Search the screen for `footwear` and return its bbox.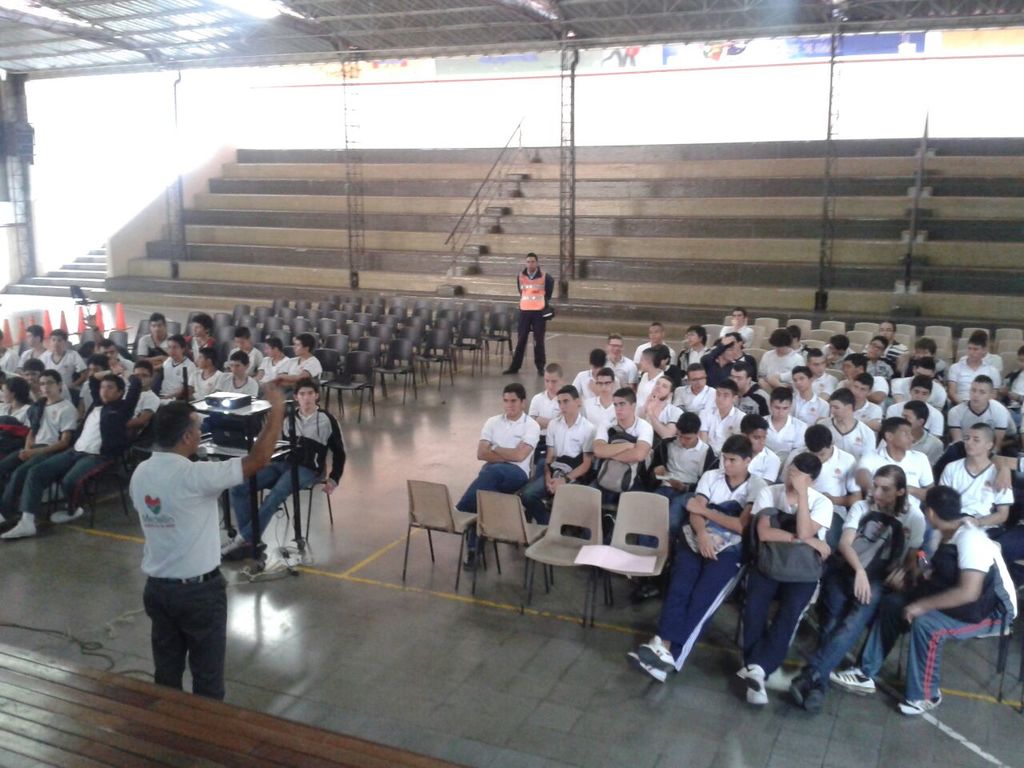
Found: <bbox>725, 659, 767, 691</bbox>.
